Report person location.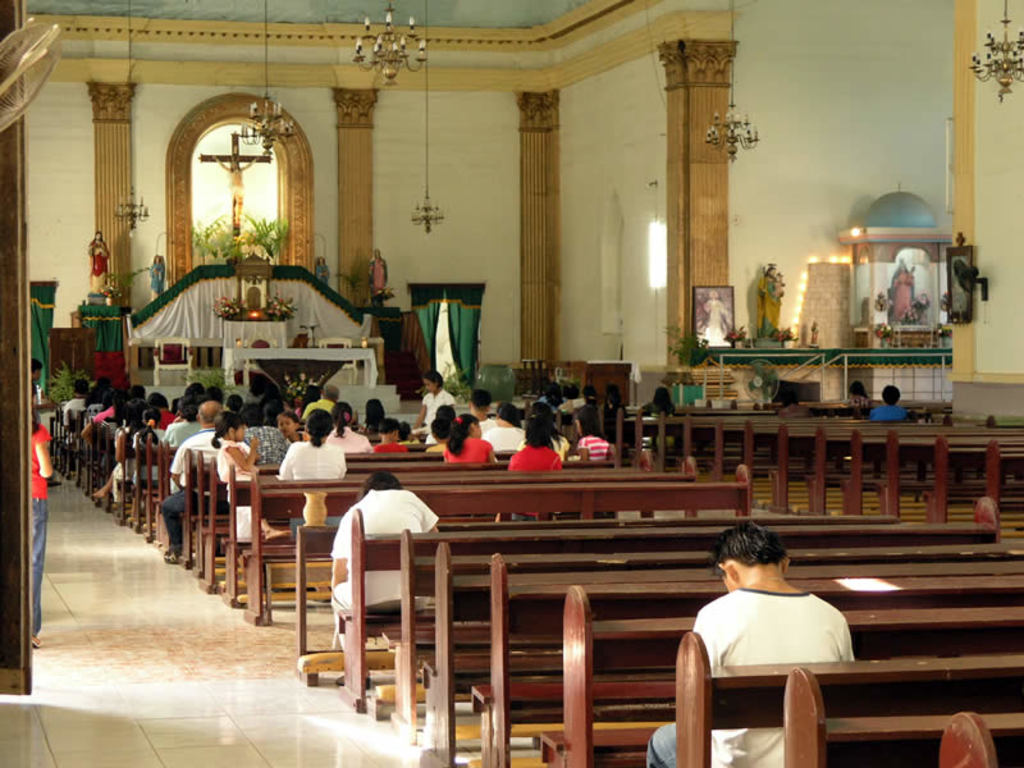
Report: crop(367, 248, 394, 303).
